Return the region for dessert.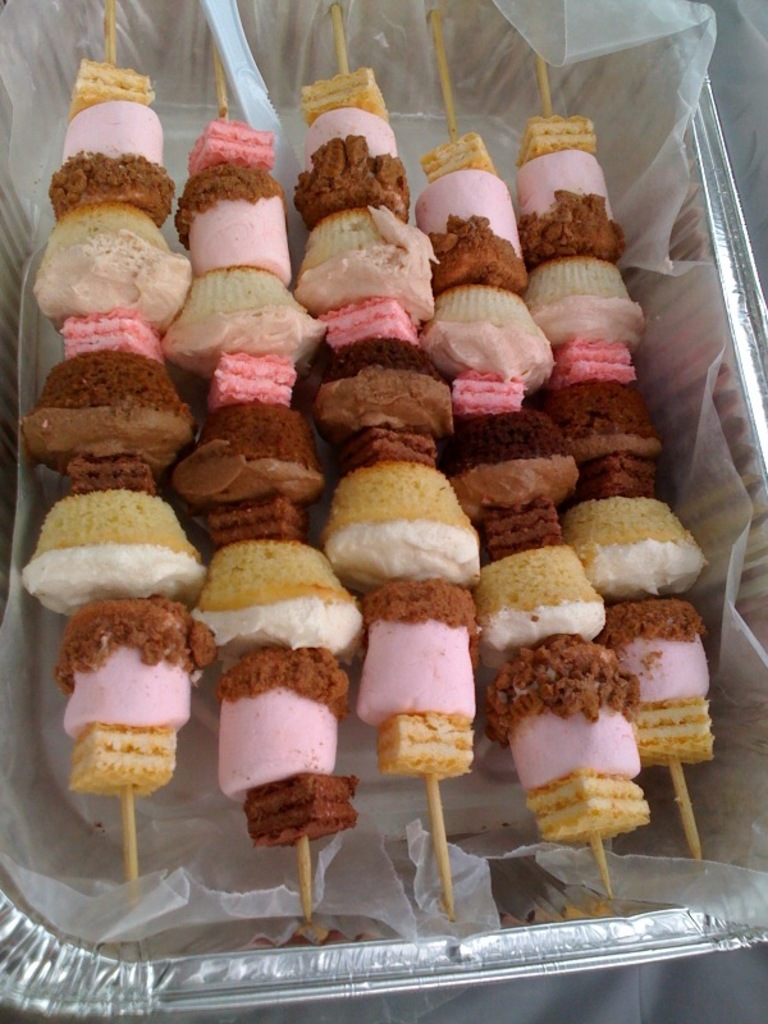
[562, 387, 646, 460].
